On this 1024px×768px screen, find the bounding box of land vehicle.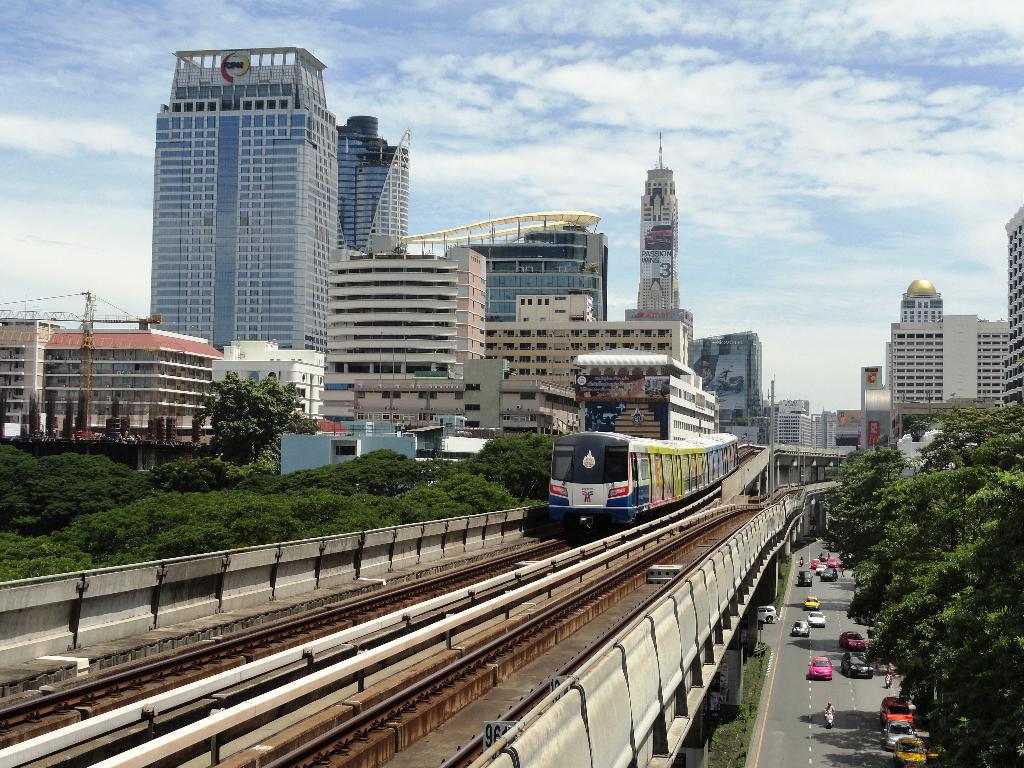
Bounding box: (x1=805, y1=609, x2=826, y2=627).
